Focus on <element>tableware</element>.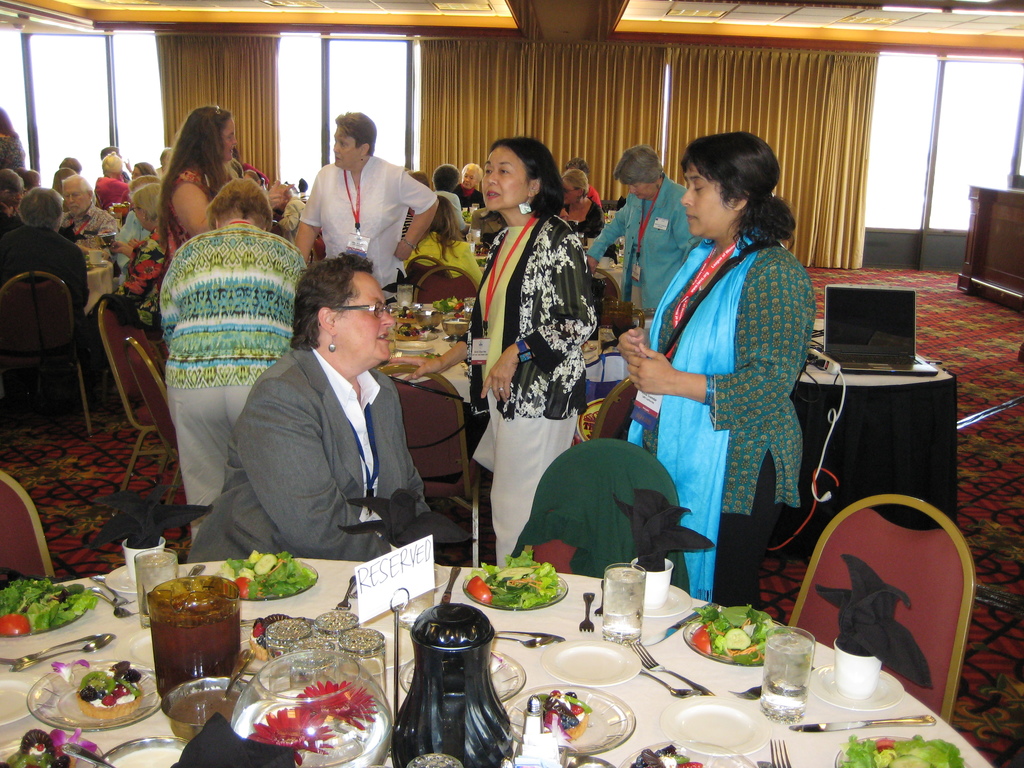
Focused at 662,694,776,757.
